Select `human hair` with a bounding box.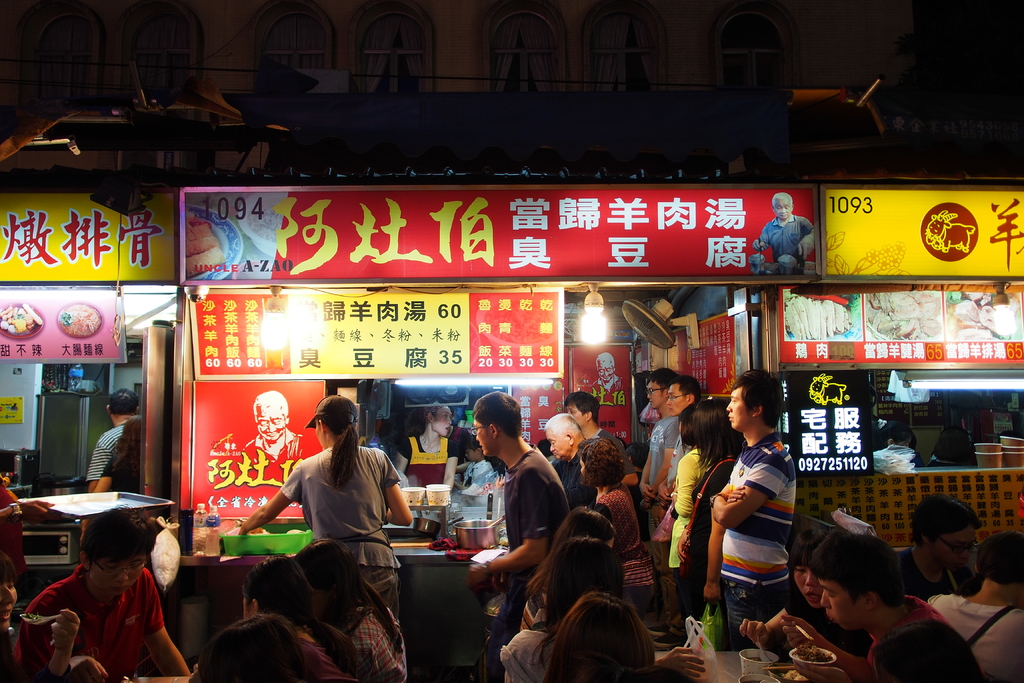
561 499 612 547.
